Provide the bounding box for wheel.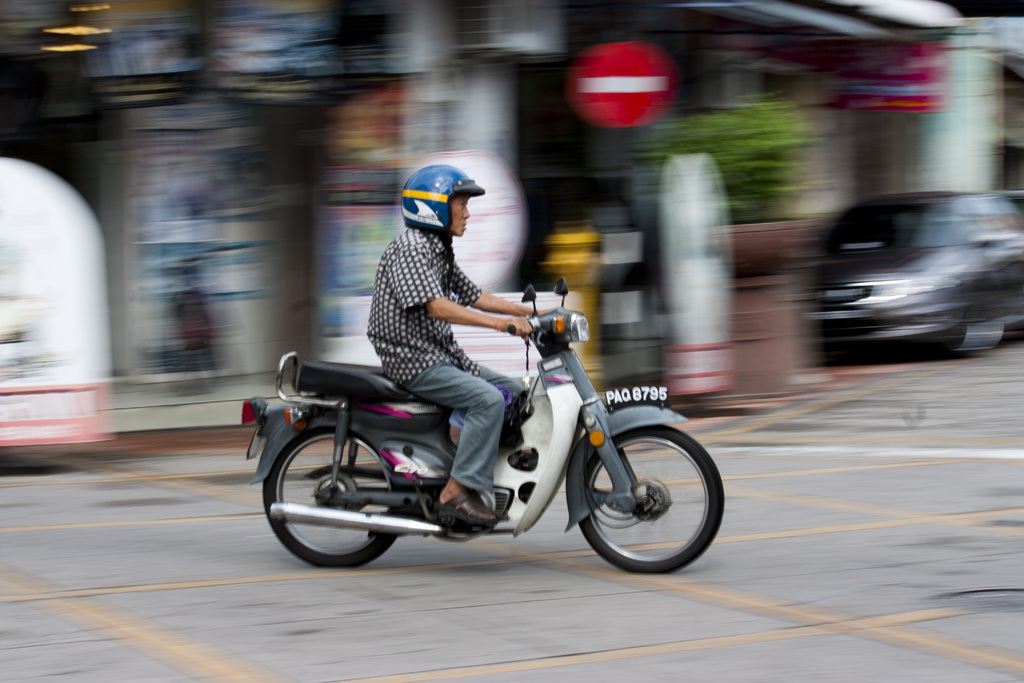
(259, 428, 403, 578).
